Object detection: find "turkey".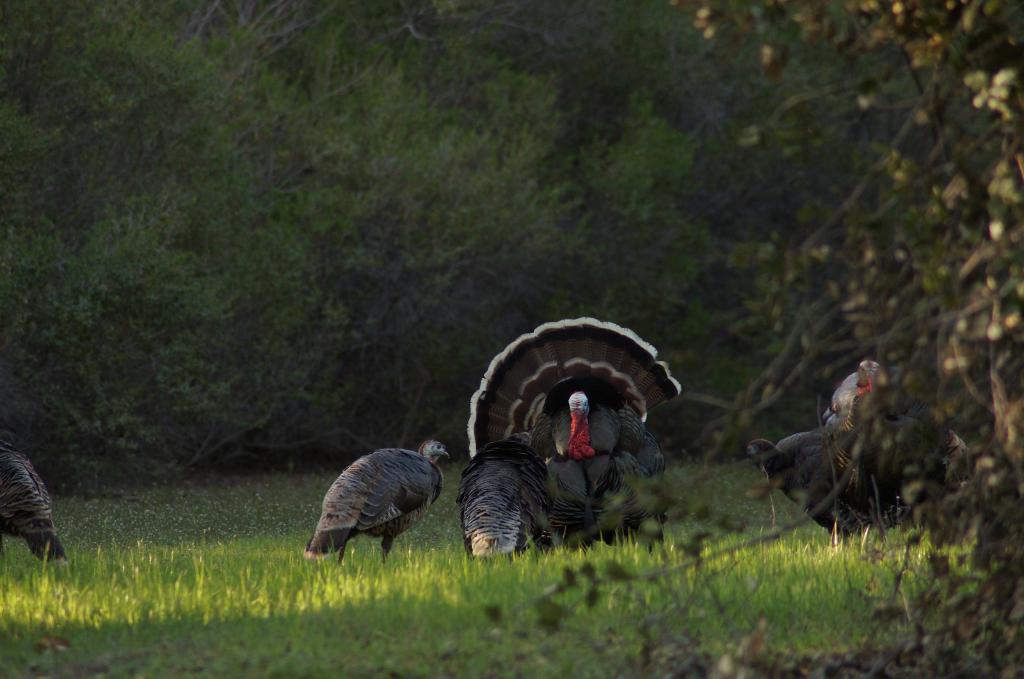
x1=0 y1=431 x2=69 y2=567.
